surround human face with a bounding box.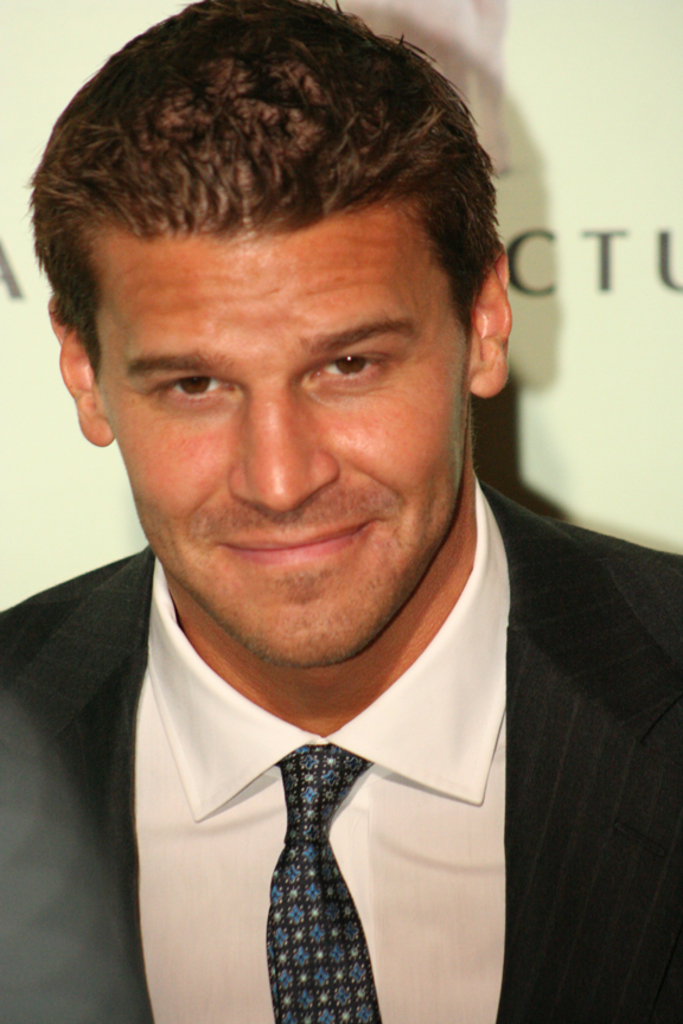
bbox=(114, 200, 473, 668).
